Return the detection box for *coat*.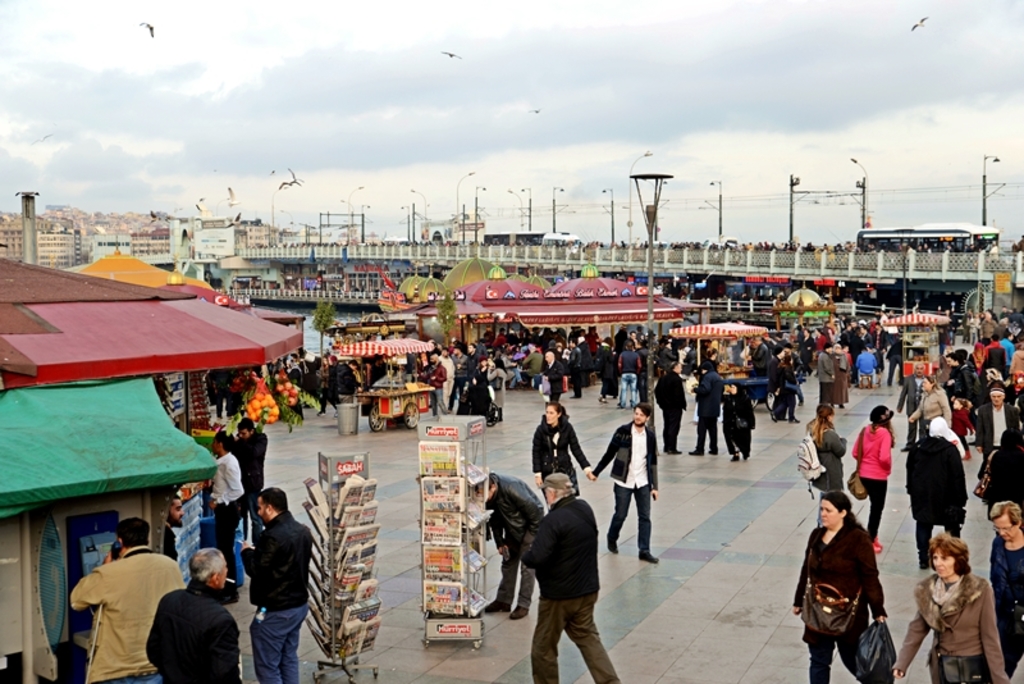
bbox=[646, 362, 686, 411].
